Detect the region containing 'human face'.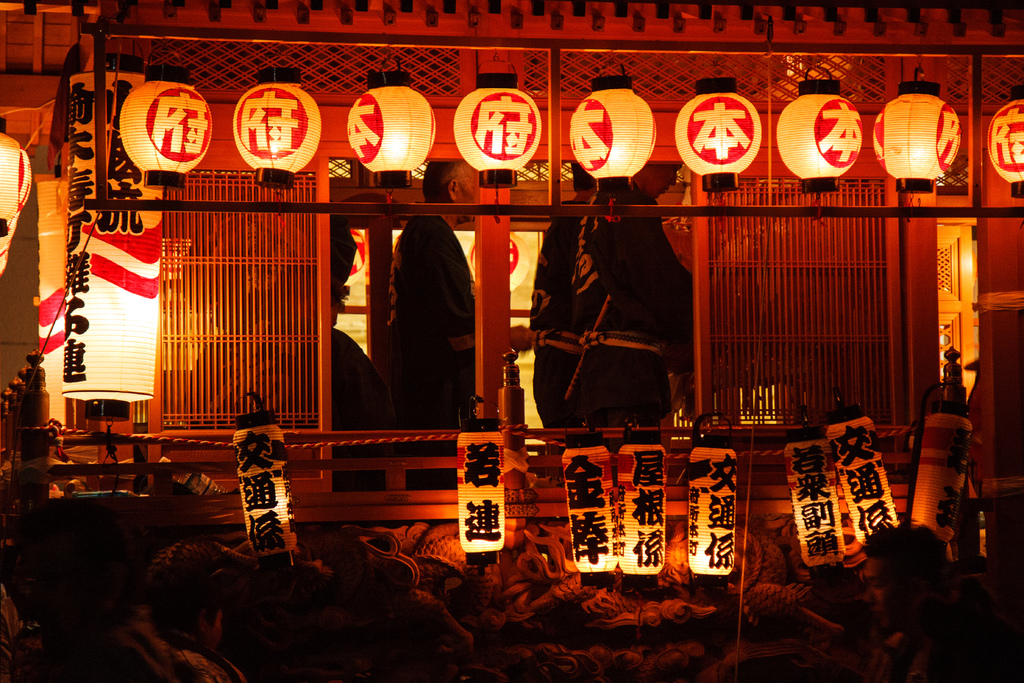
[x1=457, y1=168, x2=477, y2=223].
